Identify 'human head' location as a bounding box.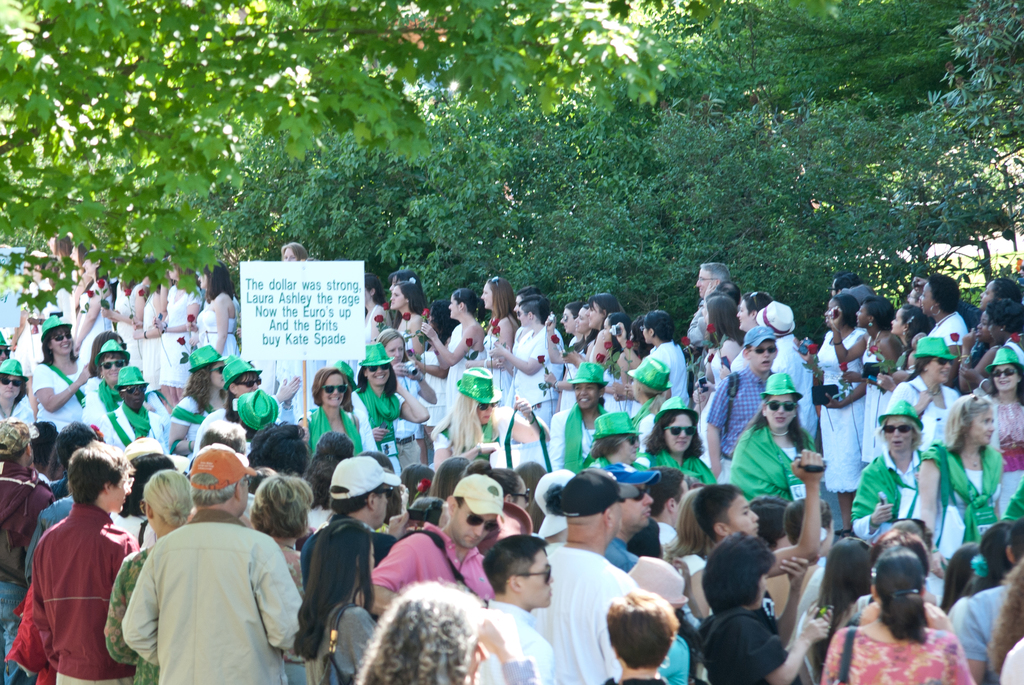
(855, 296, 897, 328).
